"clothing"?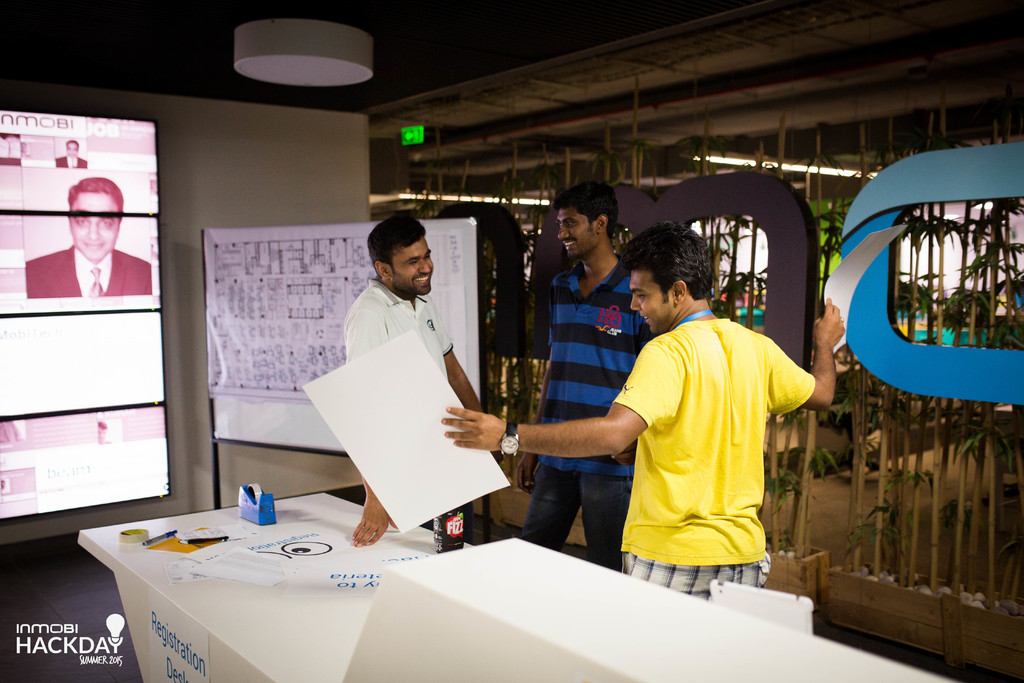
left=514, top=475, right=640, bottom=565
